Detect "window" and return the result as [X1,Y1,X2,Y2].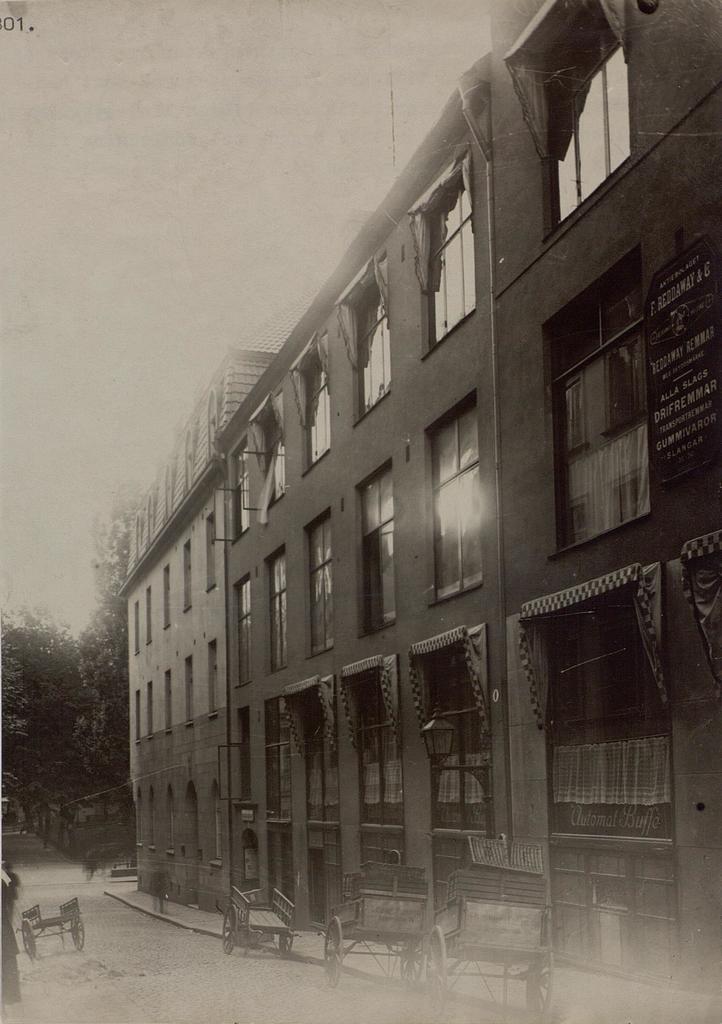
[354,454,392,641].
